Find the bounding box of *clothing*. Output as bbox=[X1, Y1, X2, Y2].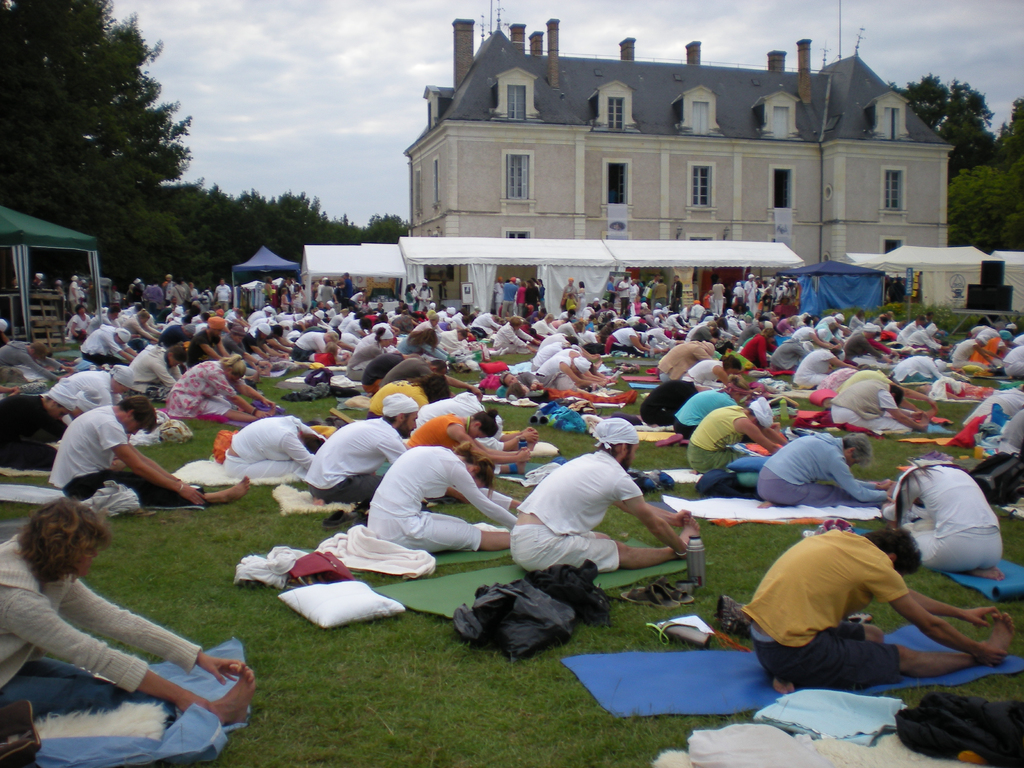
bbox=[528, 385, 590, 403].
